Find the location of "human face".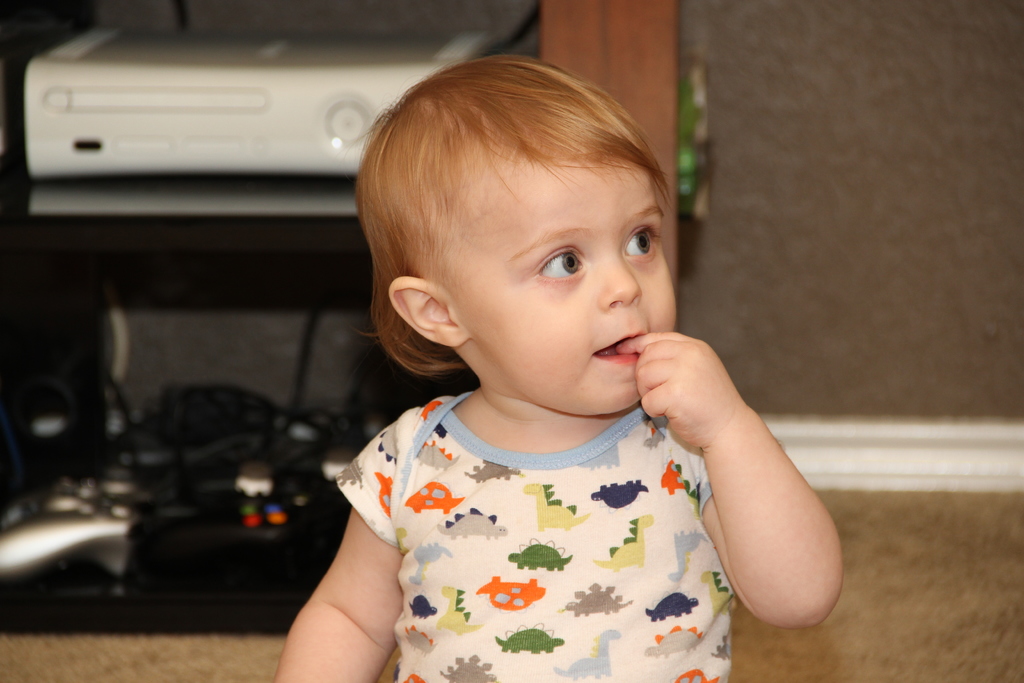
Location: left=468, top=164, right=680, bottom=419.
